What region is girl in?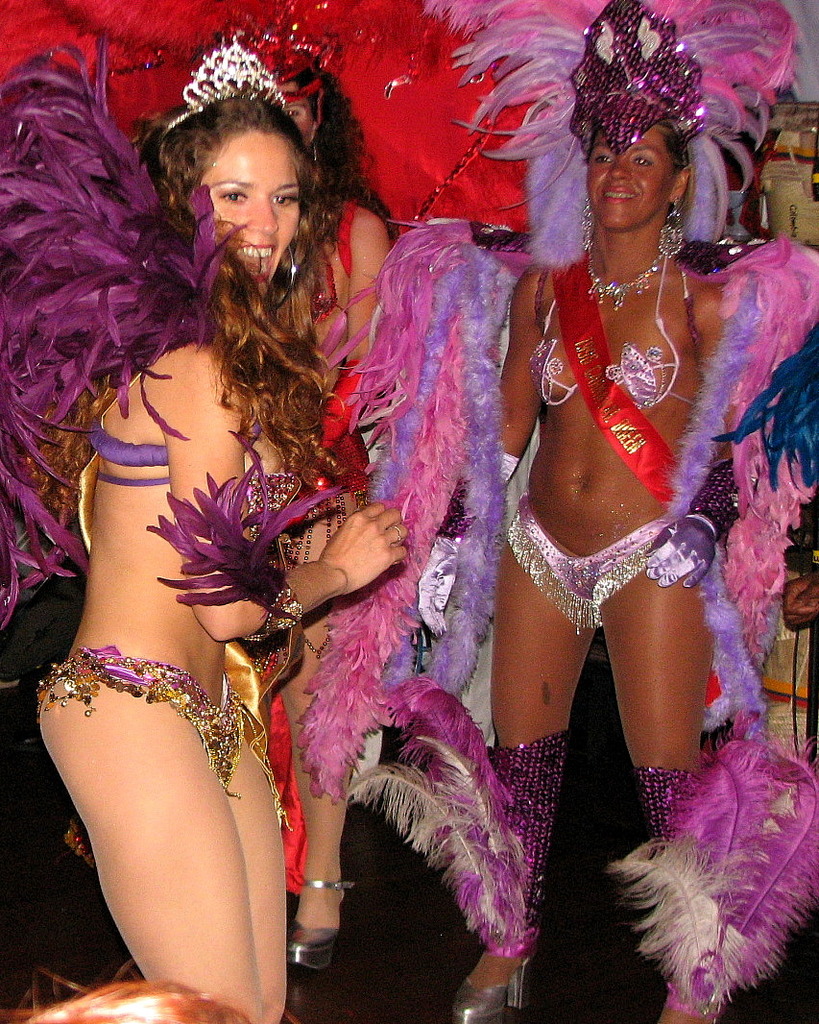
region(450, 0, 735, 1023).
